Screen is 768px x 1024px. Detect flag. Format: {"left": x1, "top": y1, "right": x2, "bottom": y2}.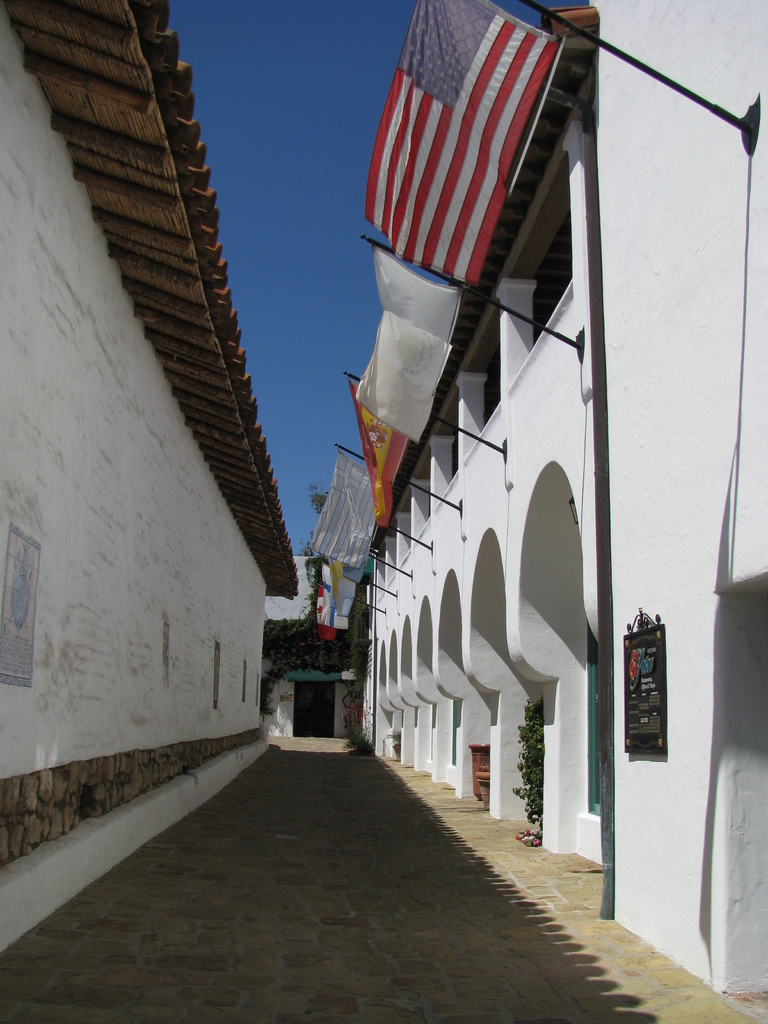
{"left": 355, "top": 374, "right": 419, "bottom": 529}.
